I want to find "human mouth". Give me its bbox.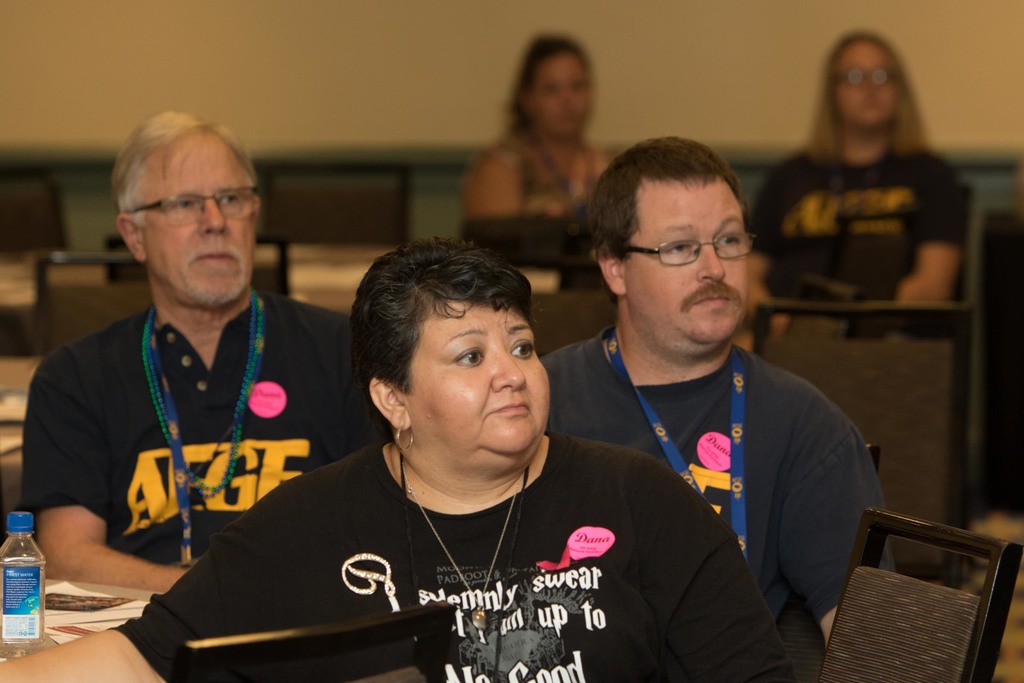
<region>490, 402, 531, 415</region>.
